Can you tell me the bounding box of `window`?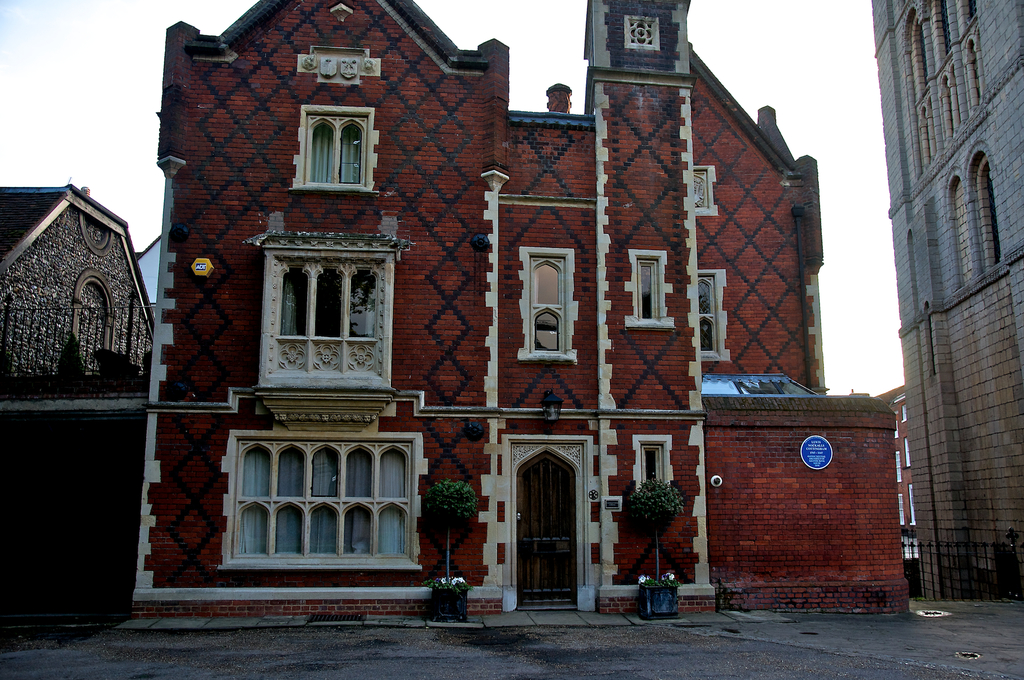
966, 146, 1007, 280.
